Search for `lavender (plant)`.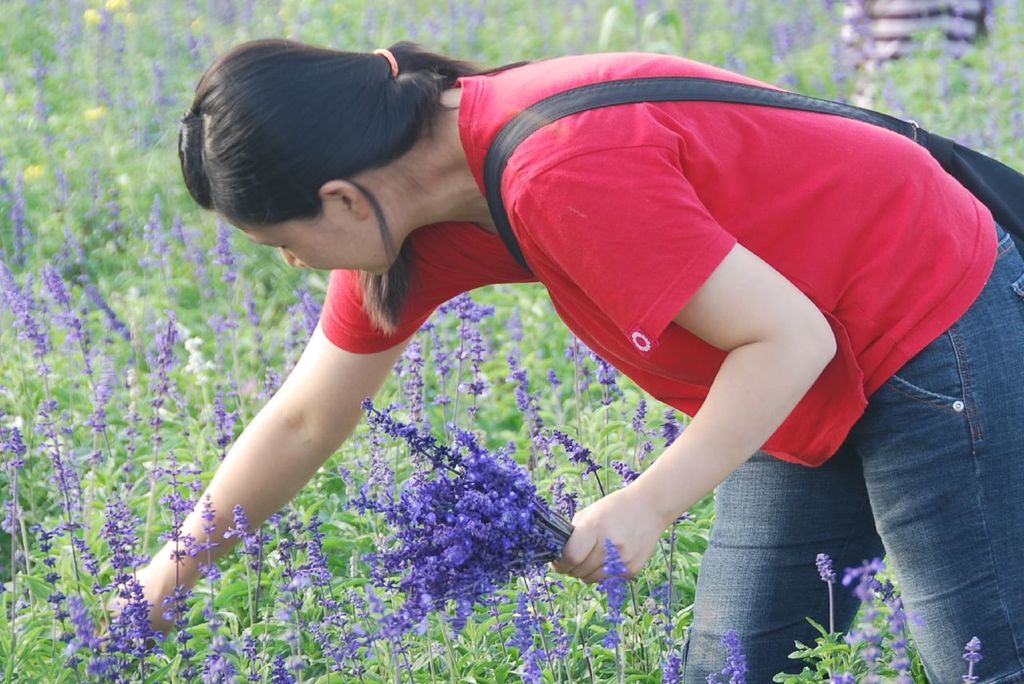
Found at x1=38, y1=262, x2=95, y2=359.
